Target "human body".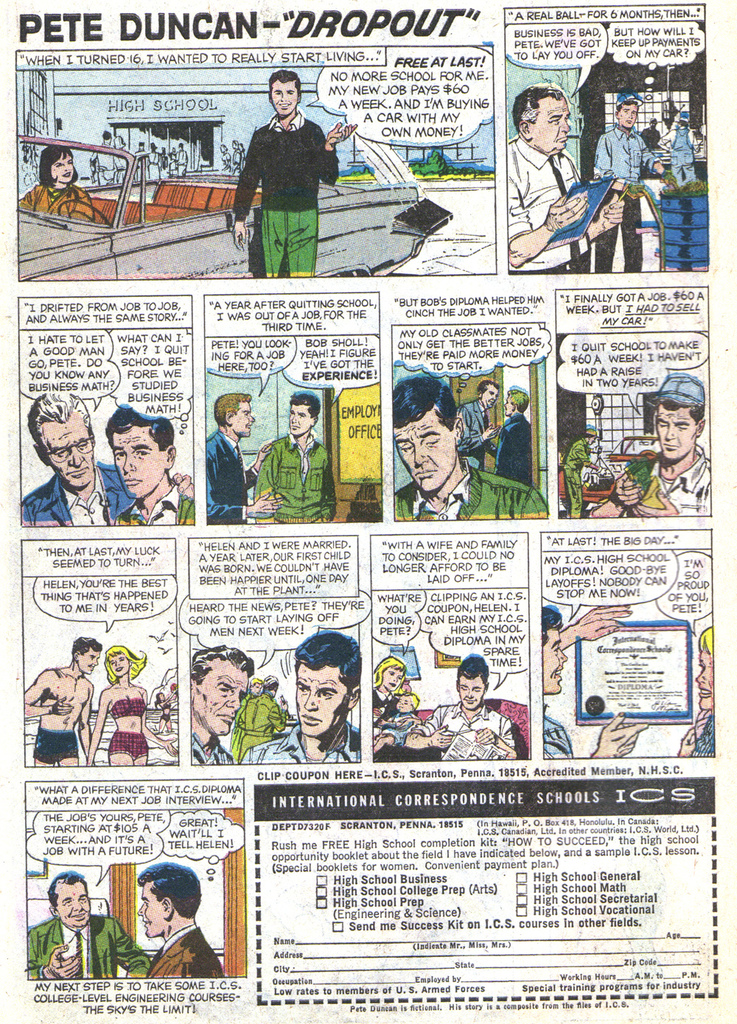
Target region: x1=665 y1=127 x2=704 y2=183.
